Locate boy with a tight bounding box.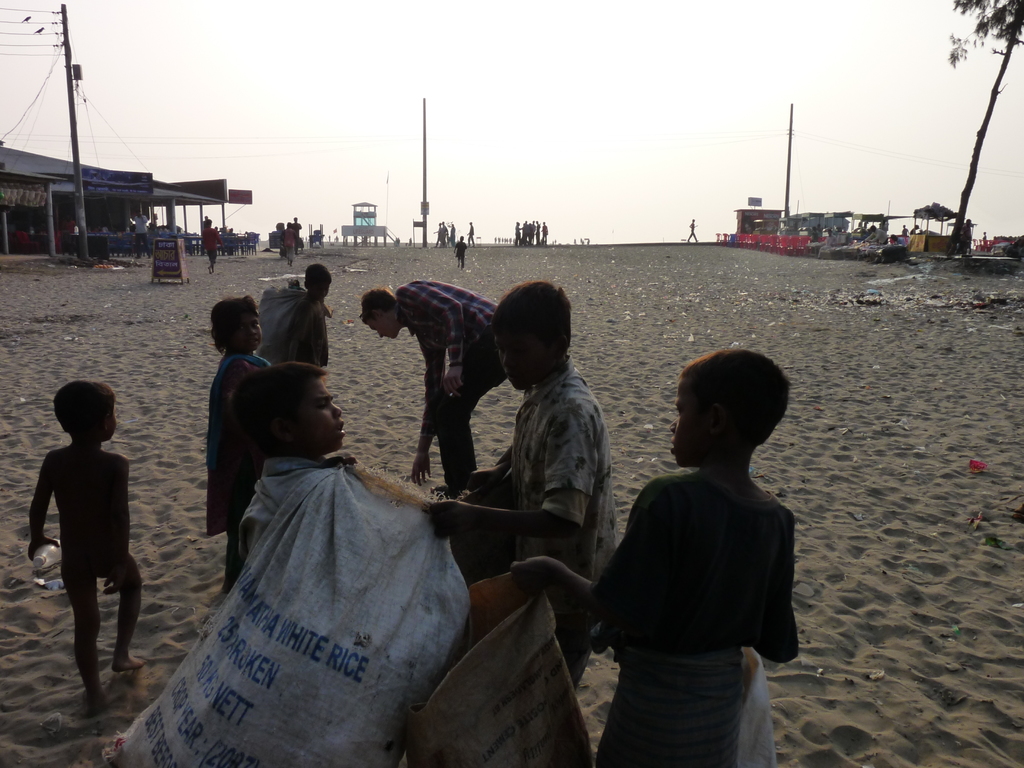
l=26, t=378, r=148, b=710.
